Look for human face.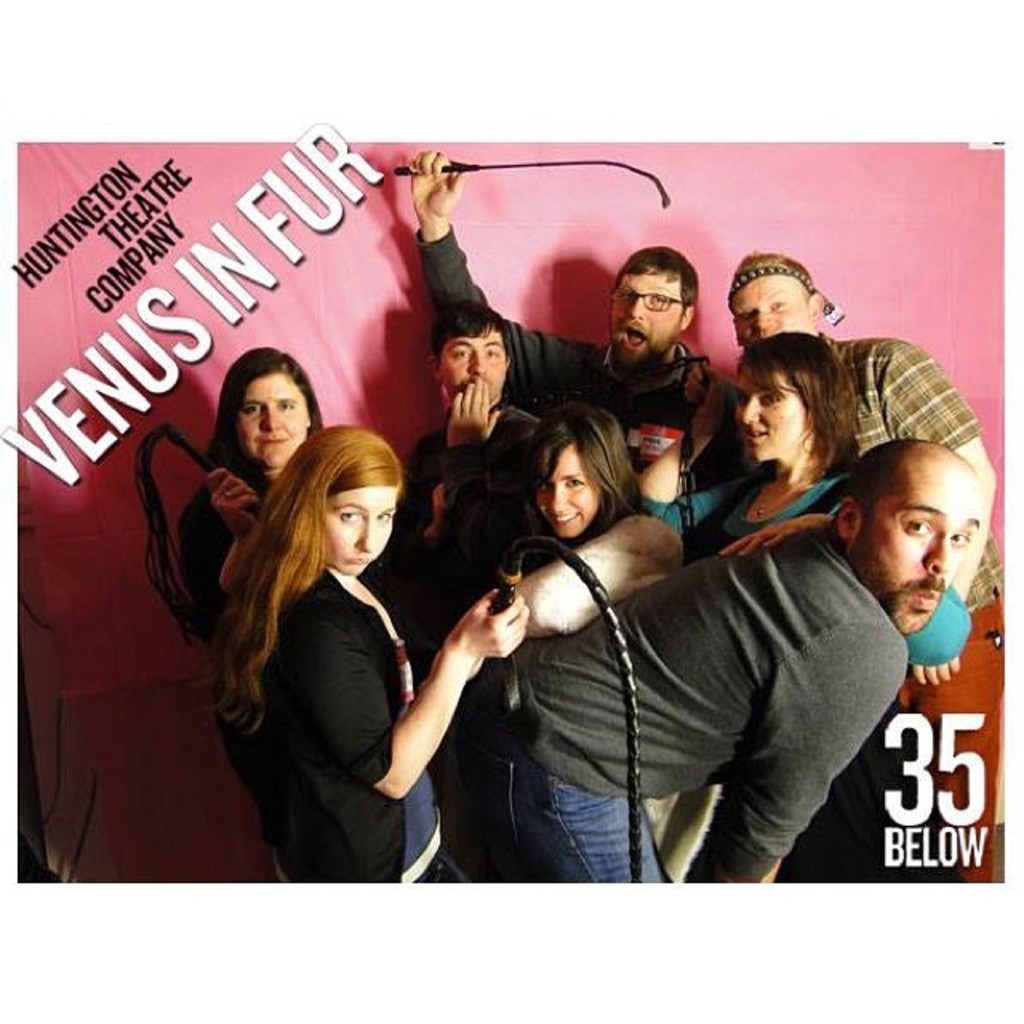
Found: 326,488,400,578.
